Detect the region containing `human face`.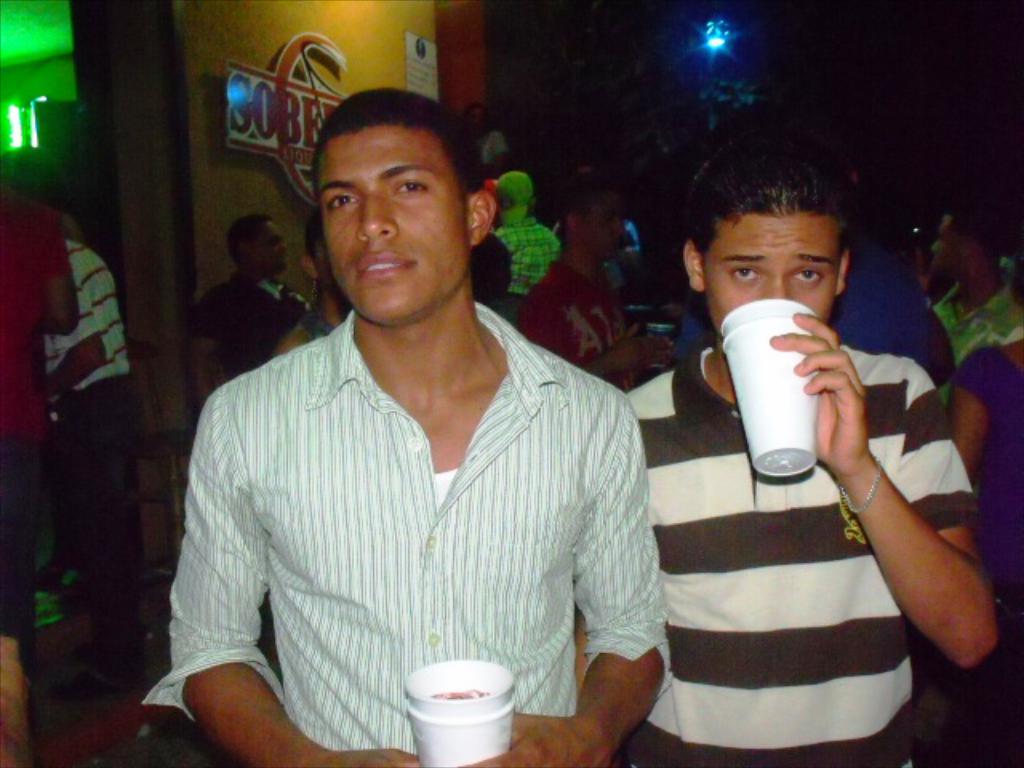
region(696, 211, 842, 323).
